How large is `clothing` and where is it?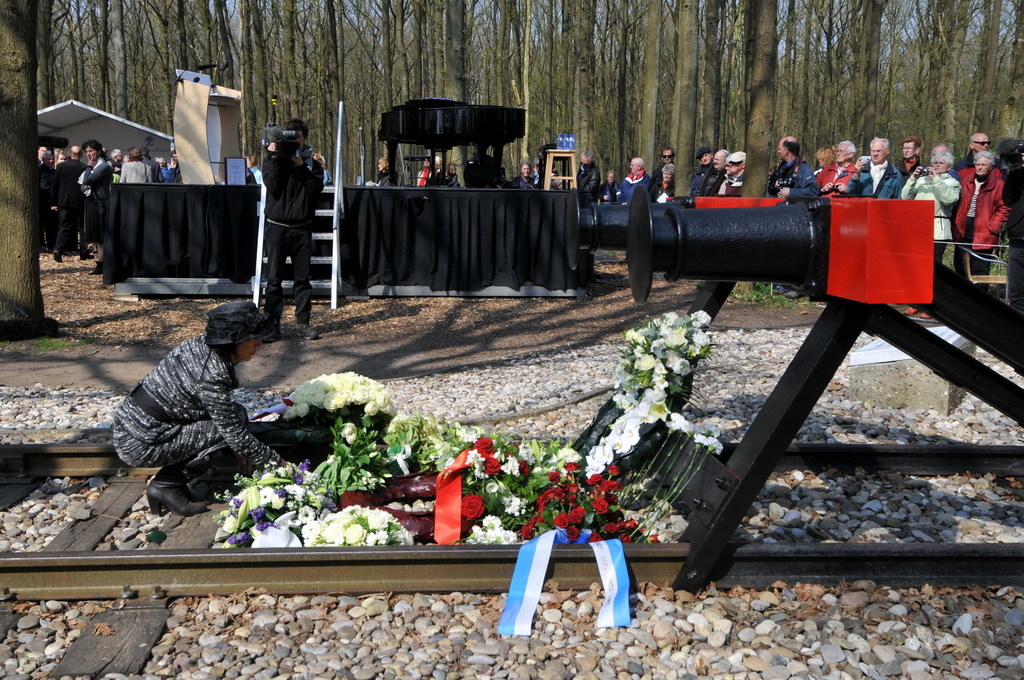
Bounding box: [left=414, top=164, right=434, bottom=184].
